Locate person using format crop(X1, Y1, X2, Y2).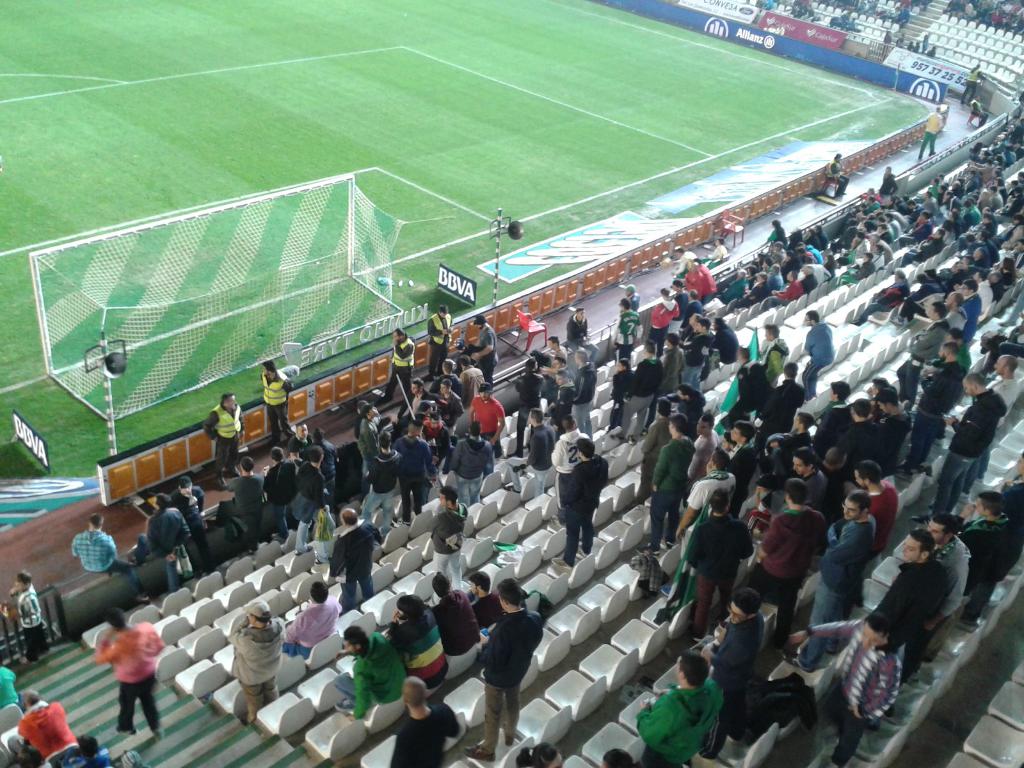
crop(195, 392, 245, 488).
